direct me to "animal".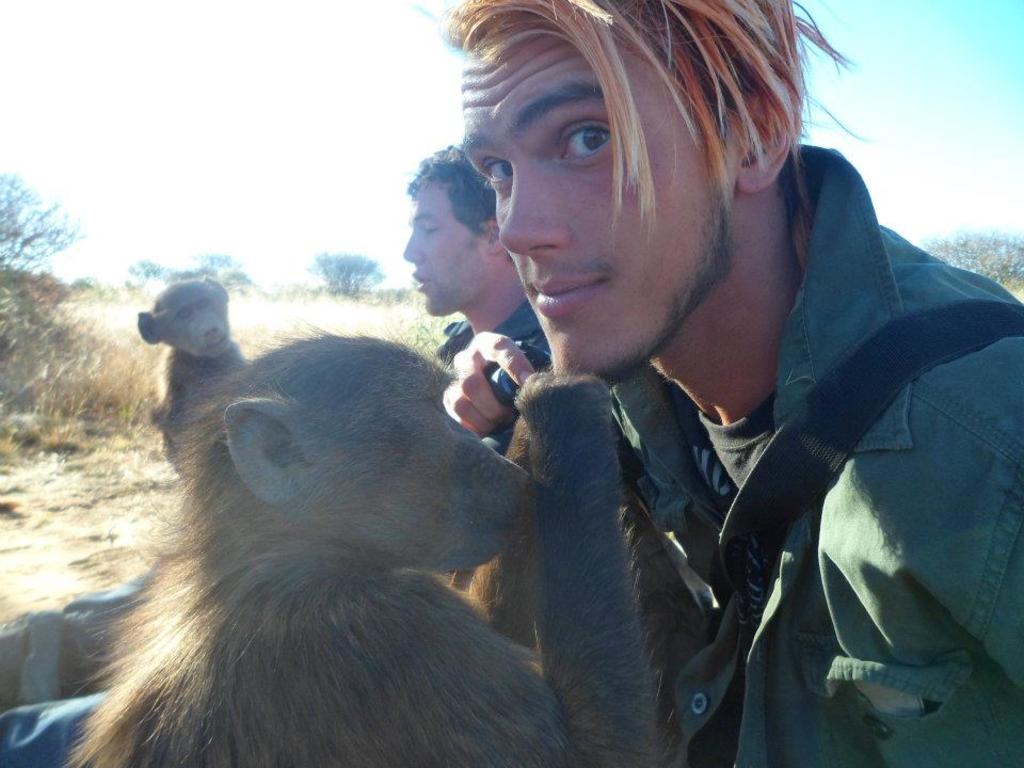
Direction: x1=129, y1=273, x2=252, y2=480.
